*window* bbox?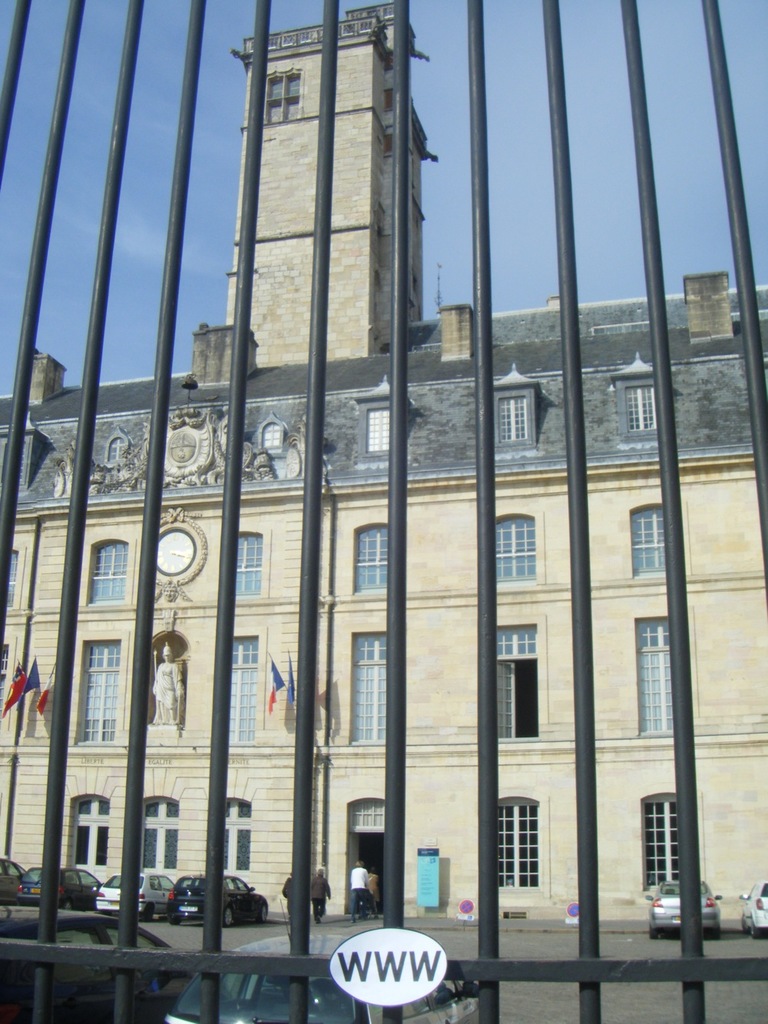
<box>73,644,118,746</box>
